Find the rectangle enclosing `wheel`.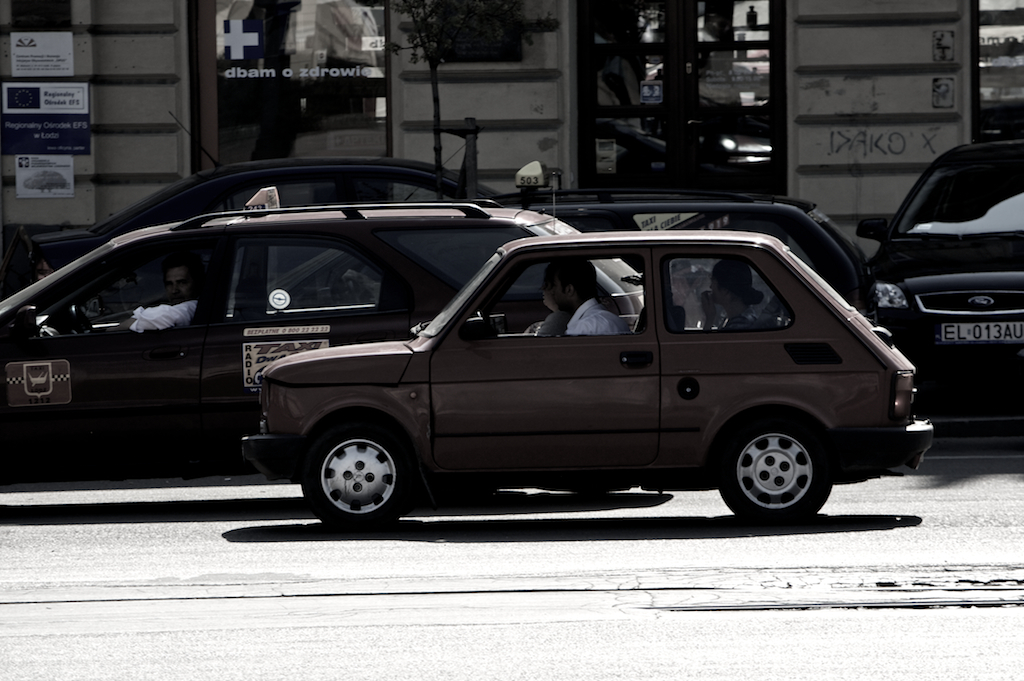
crop(298, 429, 408, 511).
